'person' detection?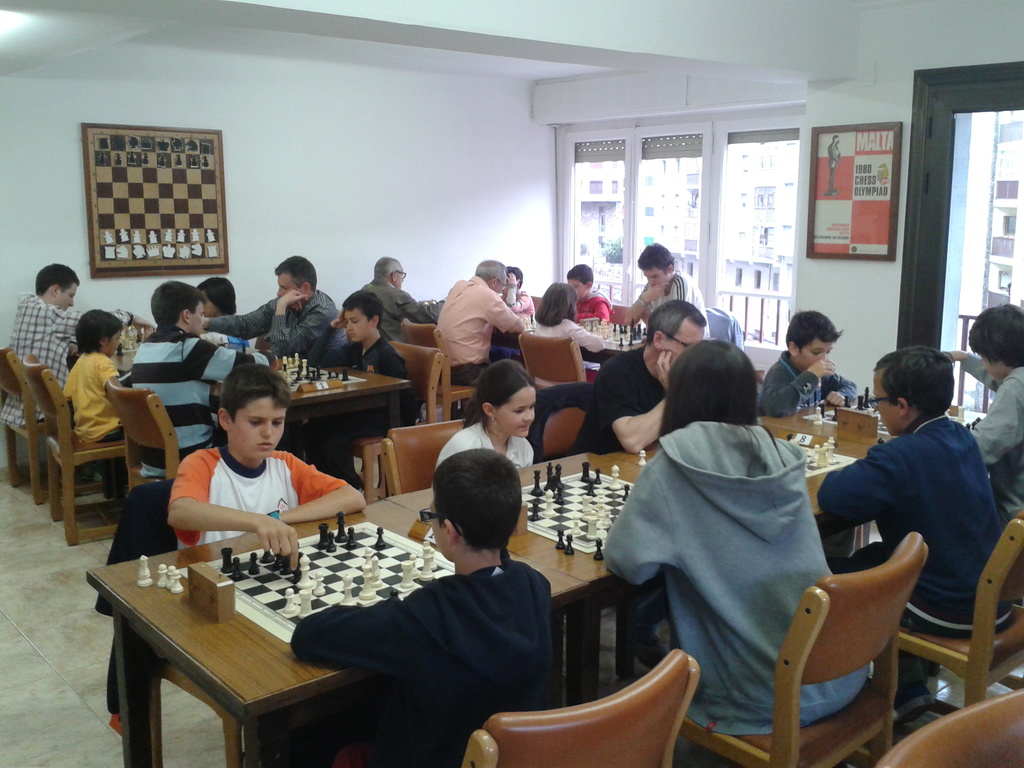
x1=609 y1=246 x2=705 y2=345
